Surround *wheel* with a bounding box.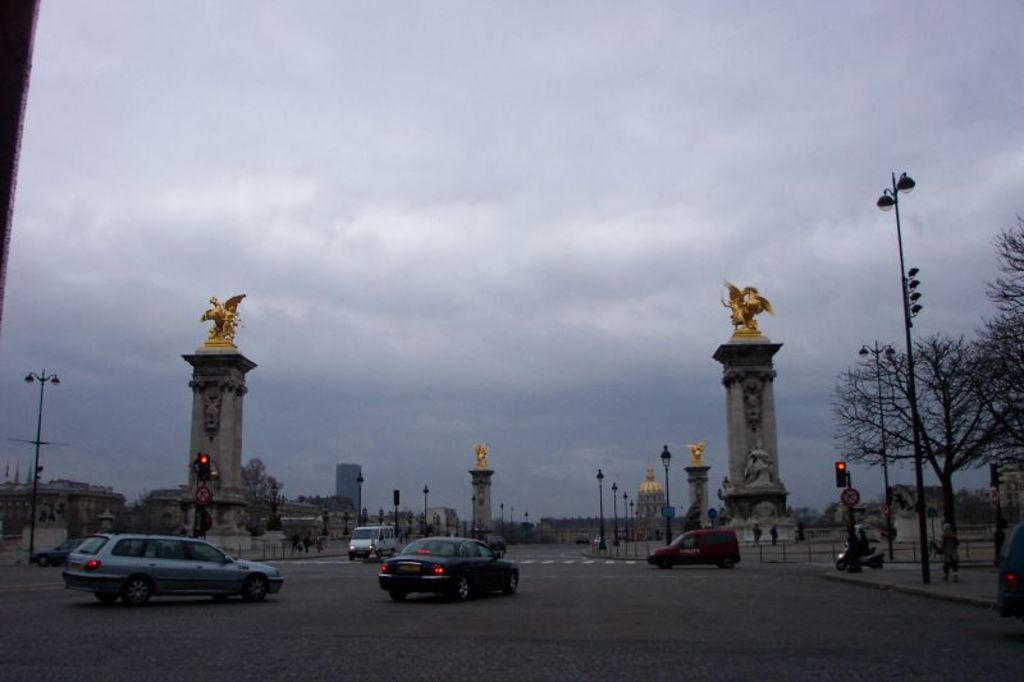
Rect(92, 586, 142, 608).
